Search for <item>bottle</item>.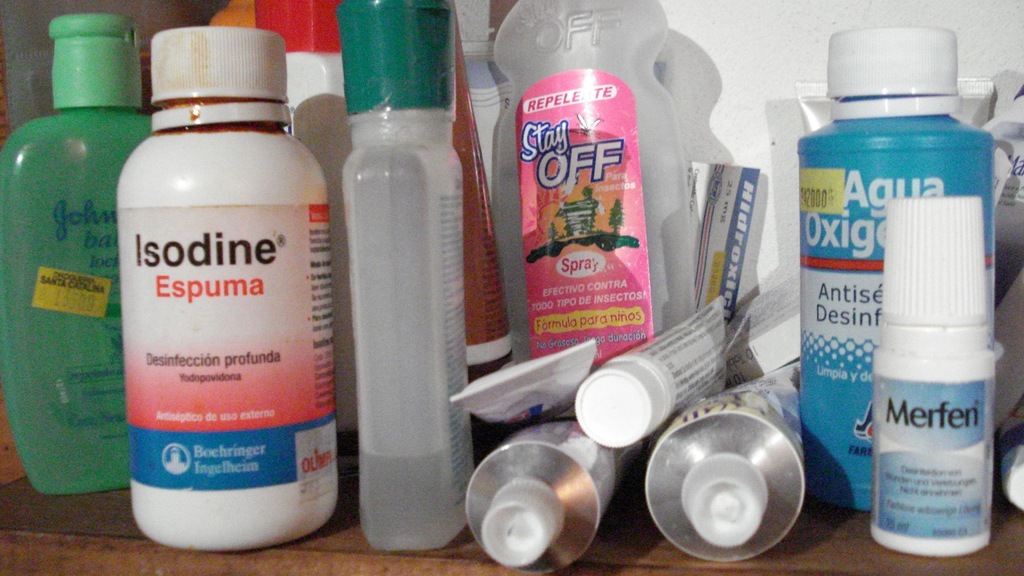
Found at 800 26 996 515.
